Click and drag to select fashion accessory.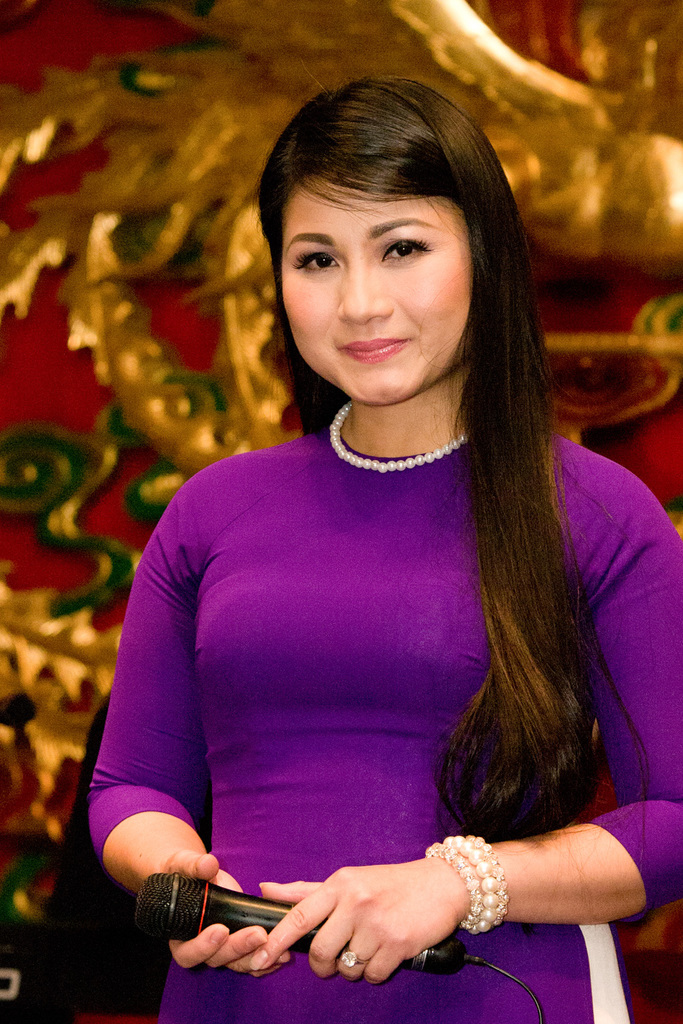
Selection: (x1=331, y1=411, x2=468, y2=473).
